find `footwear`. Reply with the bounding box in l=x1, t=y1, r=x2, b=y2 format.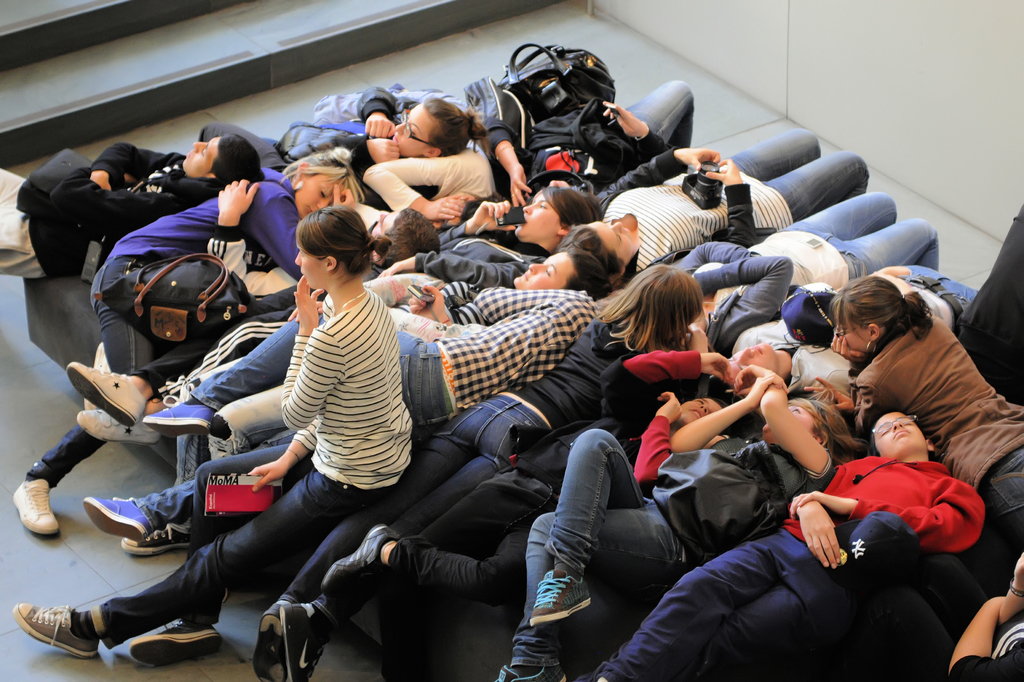
l=318, t=525, r=404, b=607.
